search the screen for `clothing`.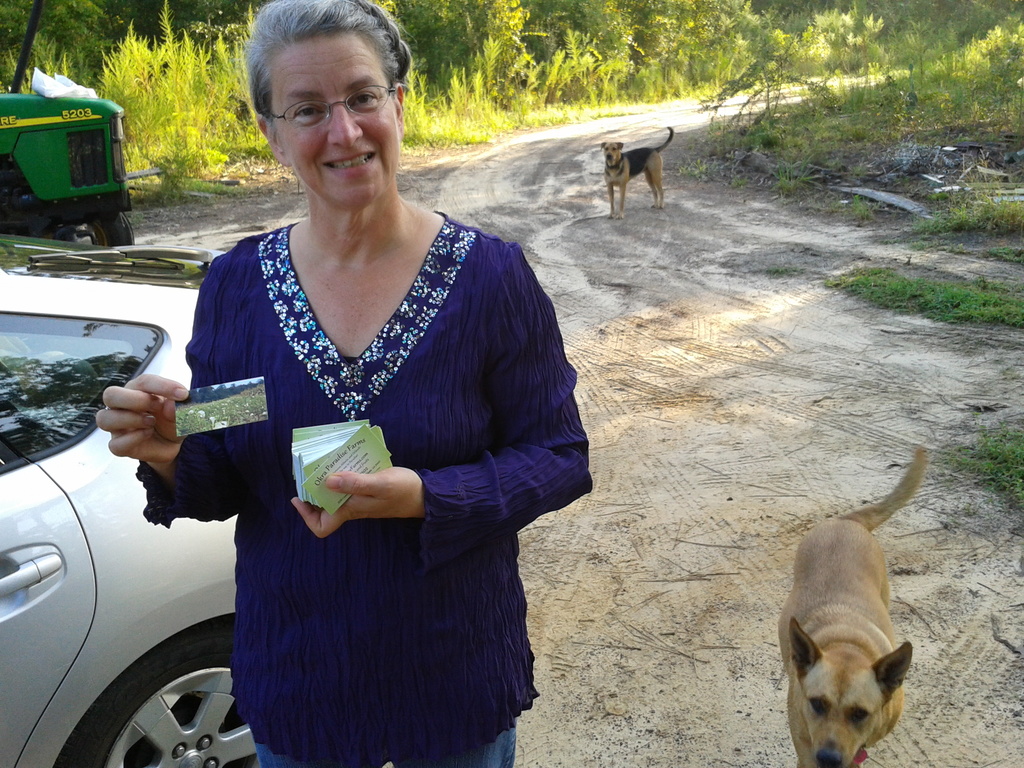
Found at (left=154, top=190, right=563, bottom=717).
